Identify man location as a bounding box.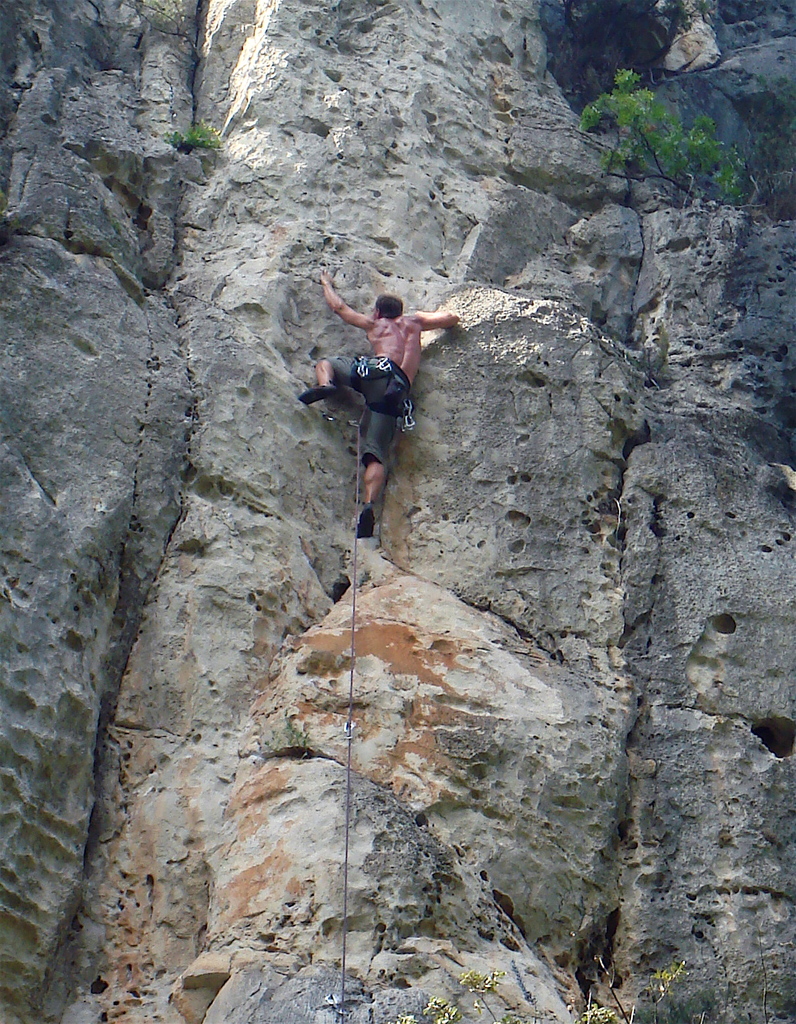
bbox(305, 276, 466, 495).
